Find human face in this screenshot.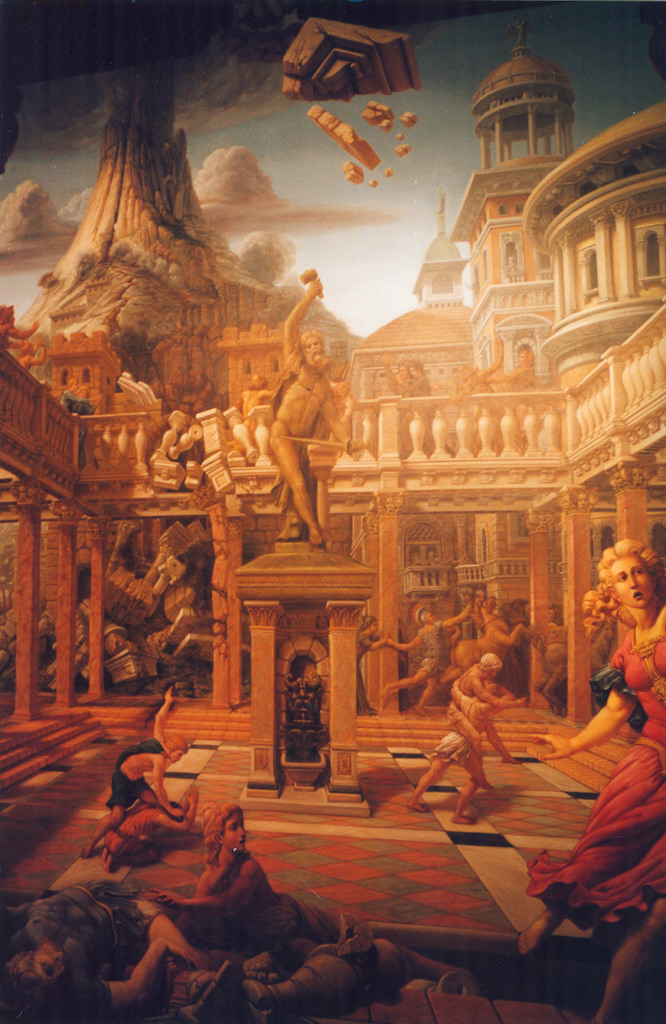
The bounding box for human face is 617/555/657/618.
